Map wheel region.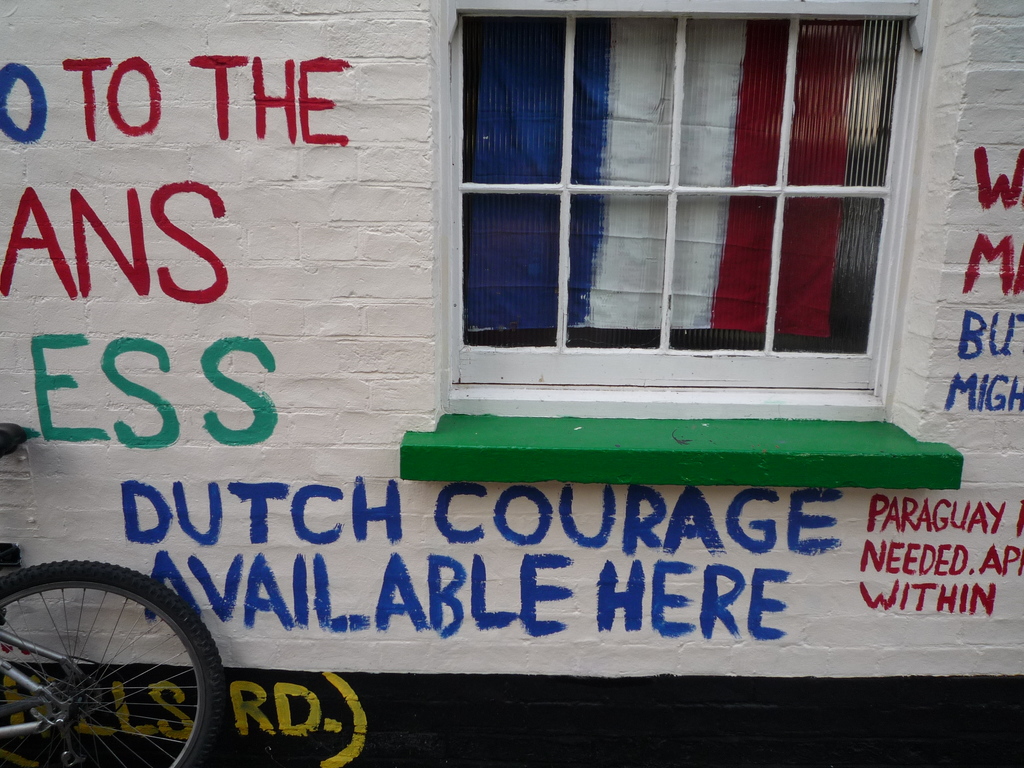
Mapped to (left=0, top=569, right=206, bottom=742).
